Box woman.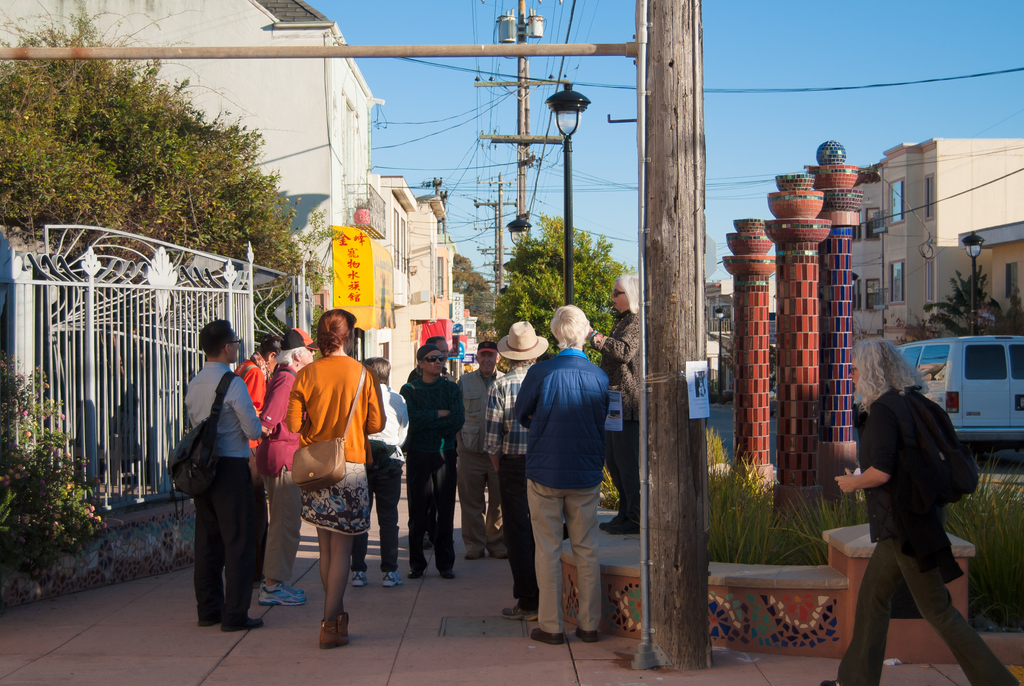
[353, 357, 414, 589].
